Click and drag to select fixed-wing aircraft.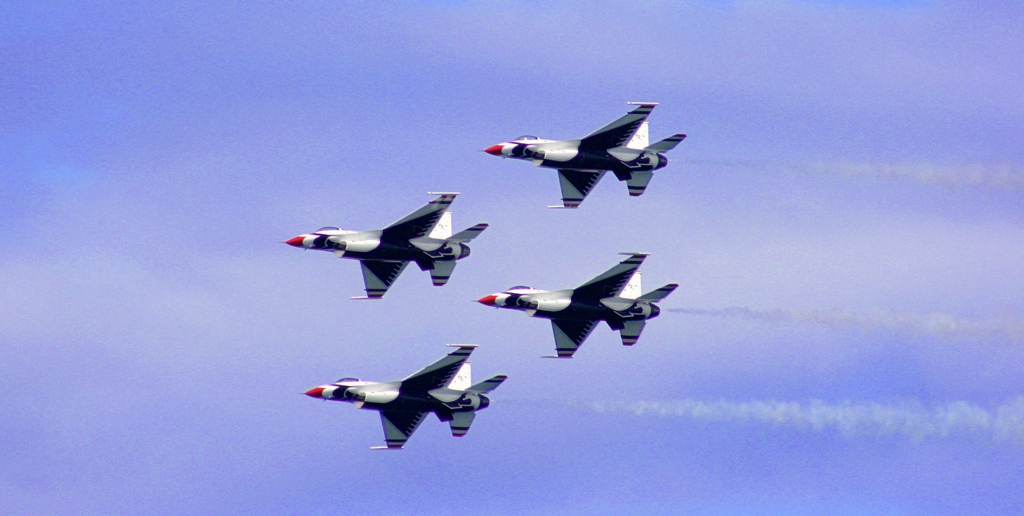
Selection: l=299, t=340, r=509, b=446.
